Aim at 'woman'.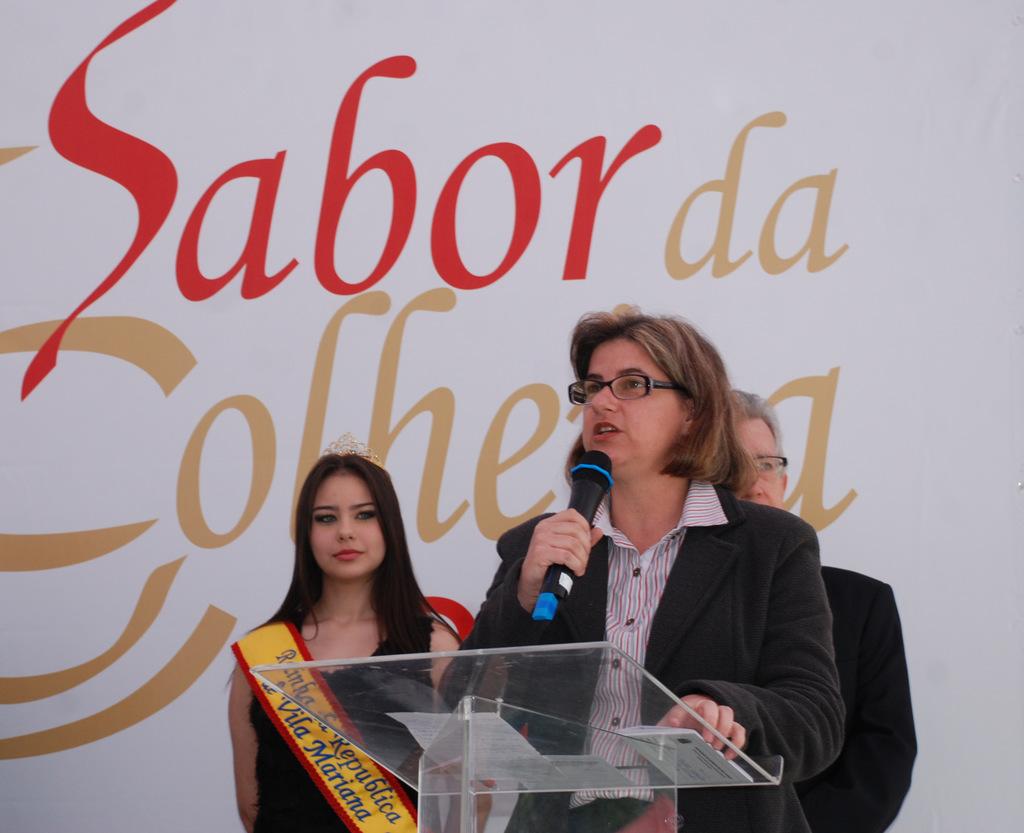
Aimed at [223,426,467,832].
